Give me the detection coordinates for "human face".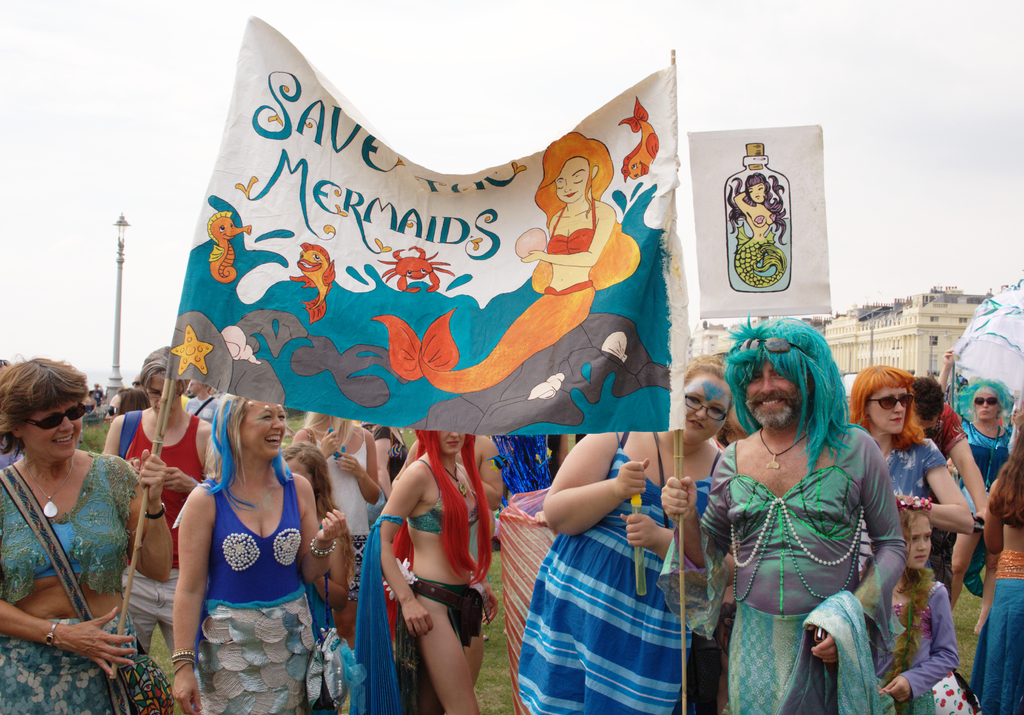
x1=440 y1=433 x2=465 y2=452.
